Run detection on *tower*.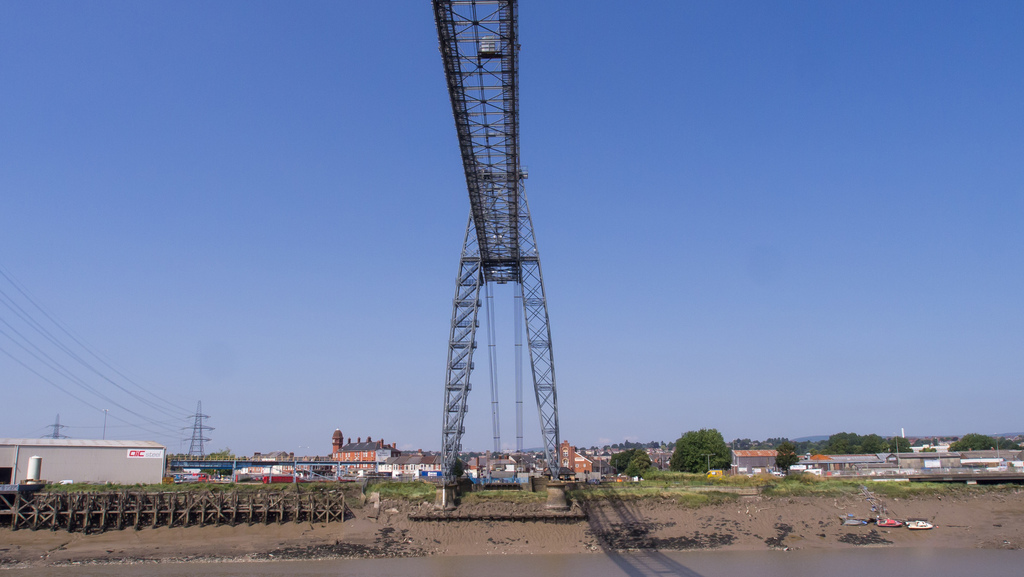
Result: (x1=417, y1=148, x2=564, y2=479).
